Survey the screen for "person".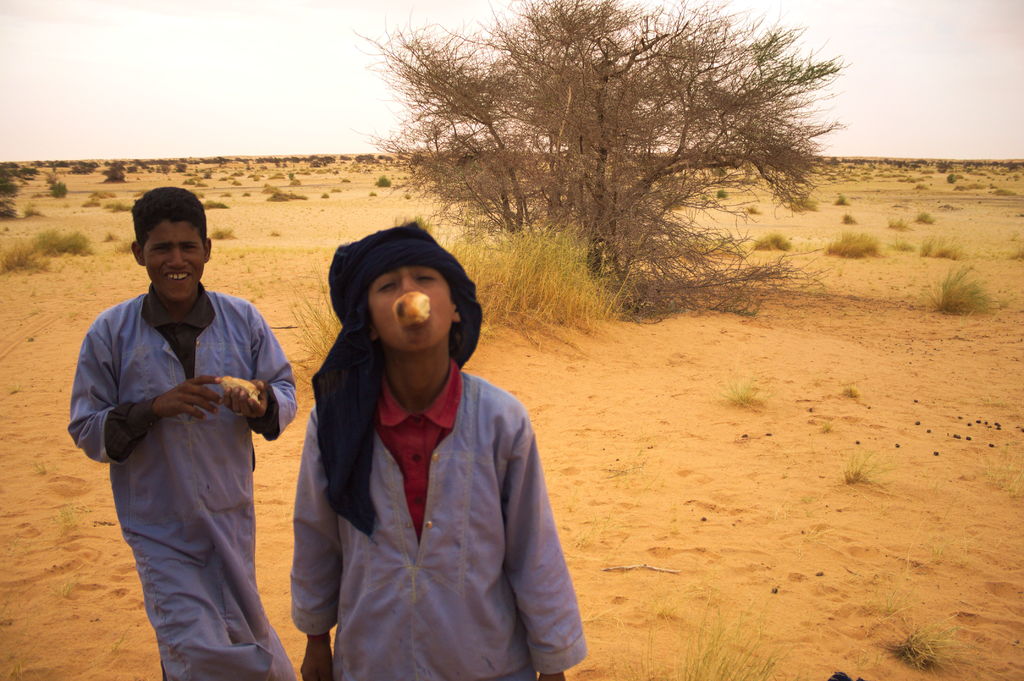
Survey found: box(67, 181, 296, 680).
